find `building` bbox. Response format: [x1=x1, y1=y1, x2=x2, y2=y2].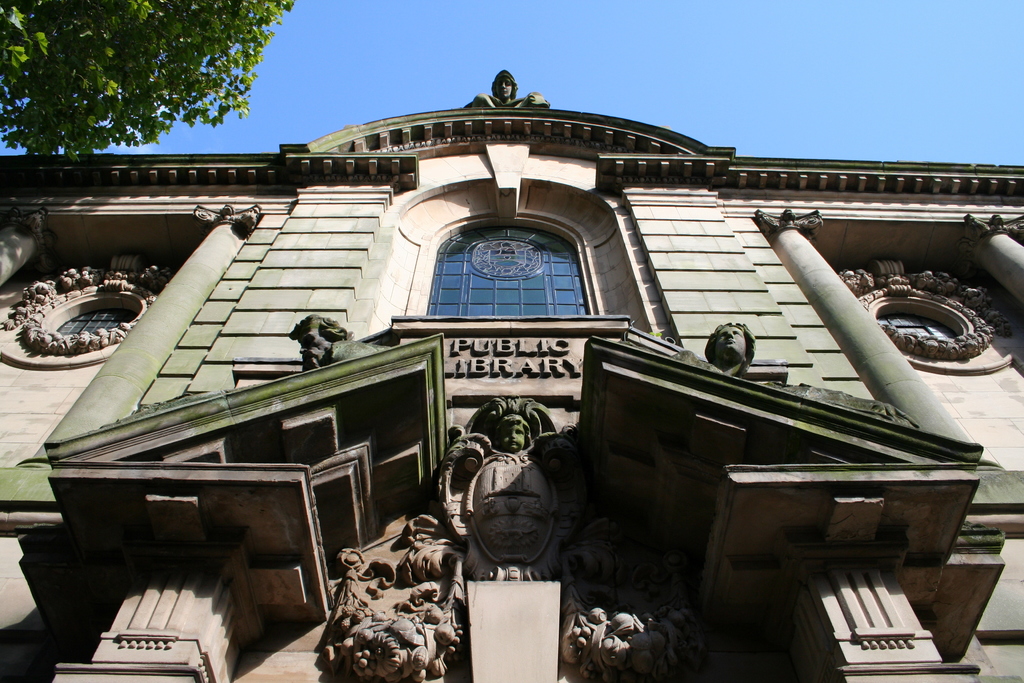
[x1=0, y1=66, x2=1023, y2=682].
